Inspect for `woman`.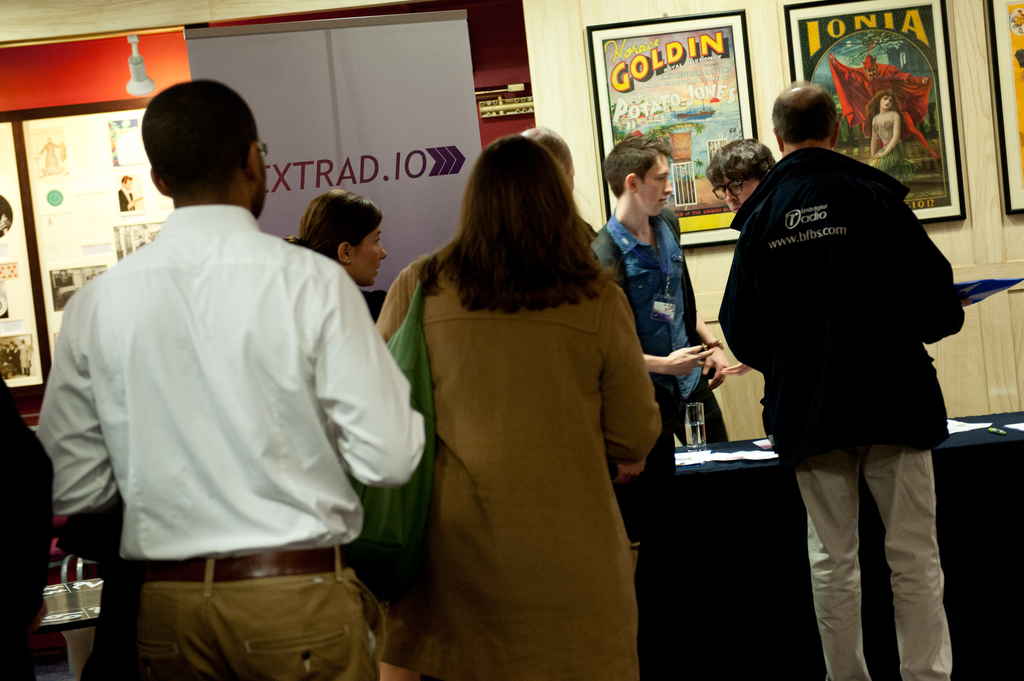
Inspection: rect(590, 133, 732, 448).
